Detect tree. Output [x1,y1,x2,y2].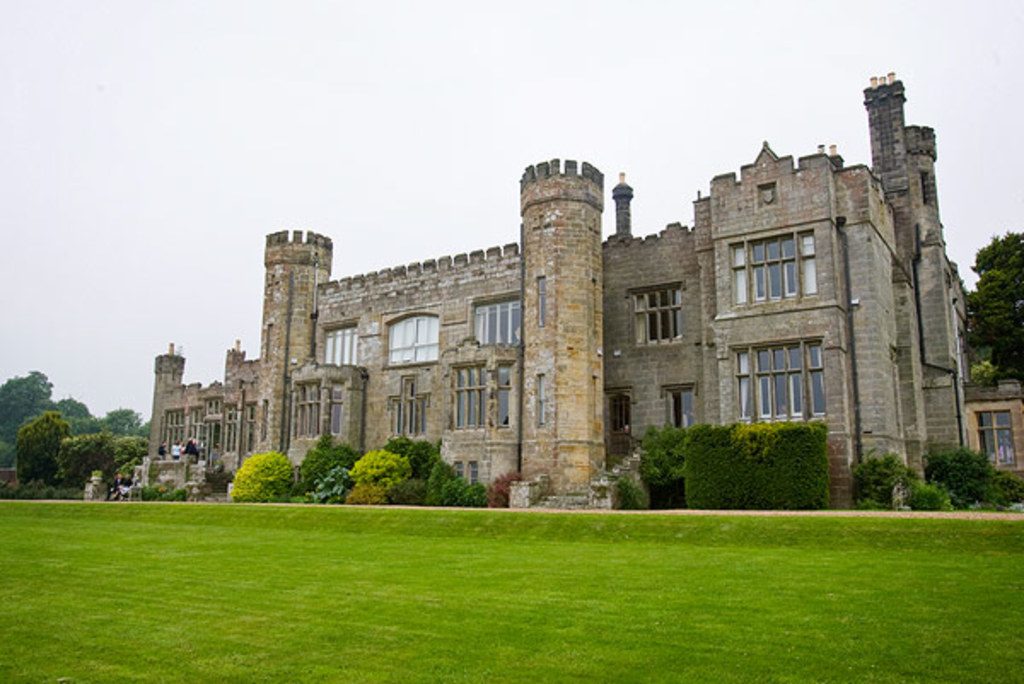
[669,413,833,525].
